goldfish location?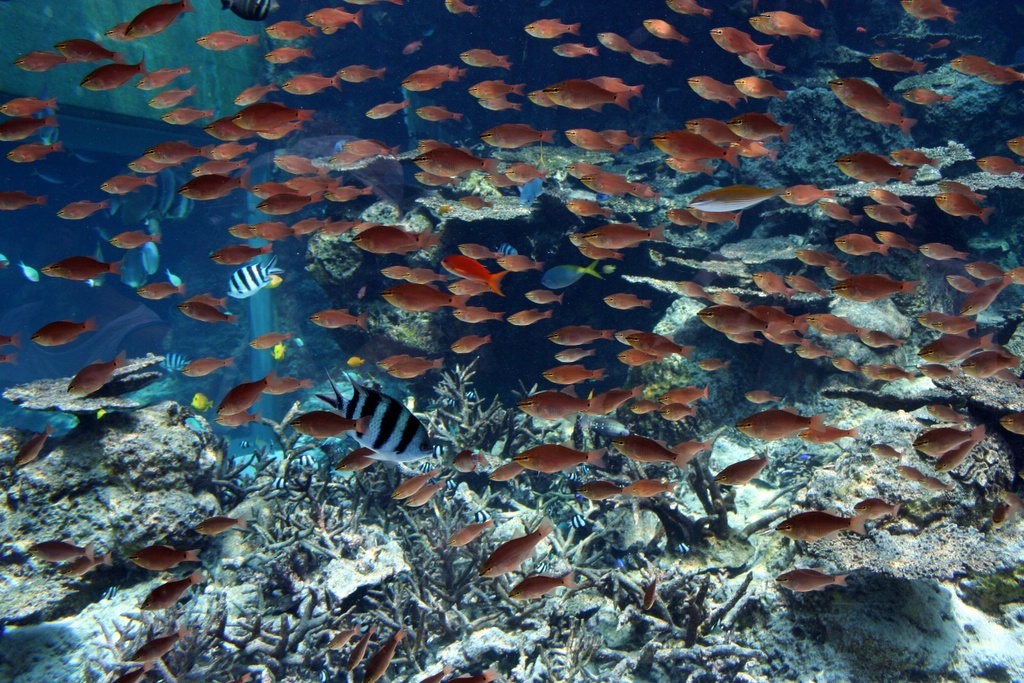
366:98:408:122
